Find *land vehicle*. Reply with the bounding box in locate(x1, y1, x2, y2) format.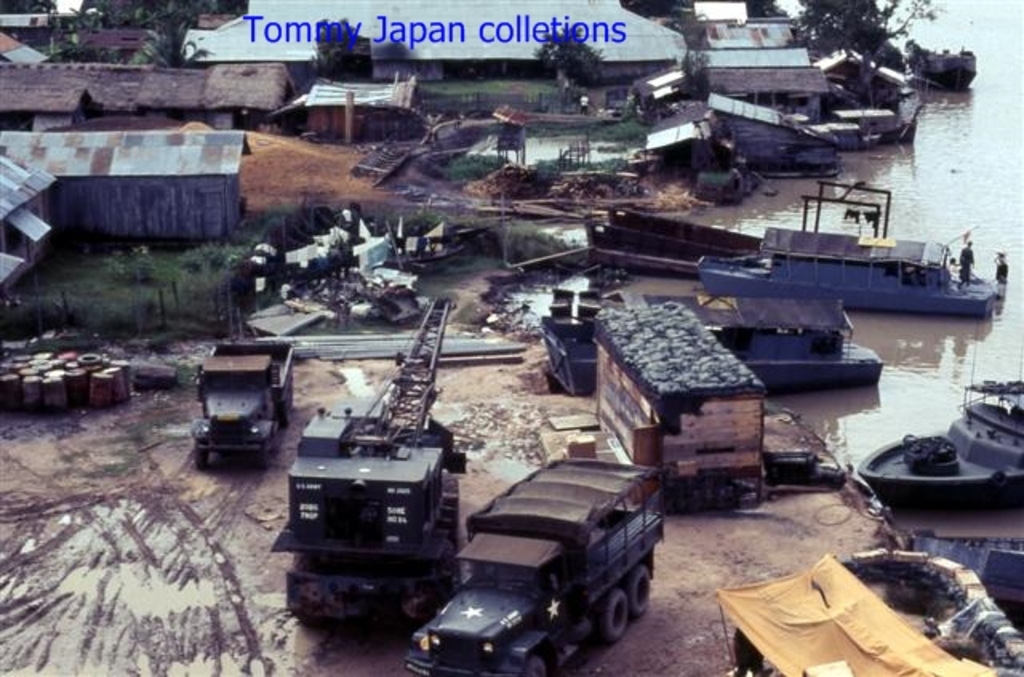
locate(187, 344, 296, 467).
